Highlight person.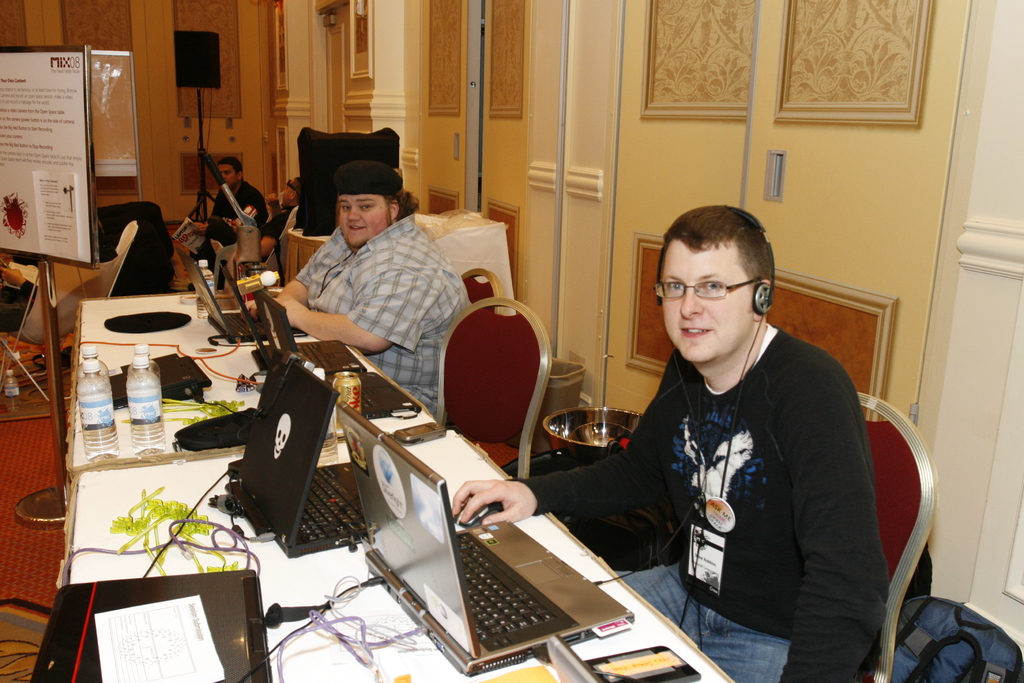
Highlighted region: x1=451, y1=210, x2=890, y2=682.
